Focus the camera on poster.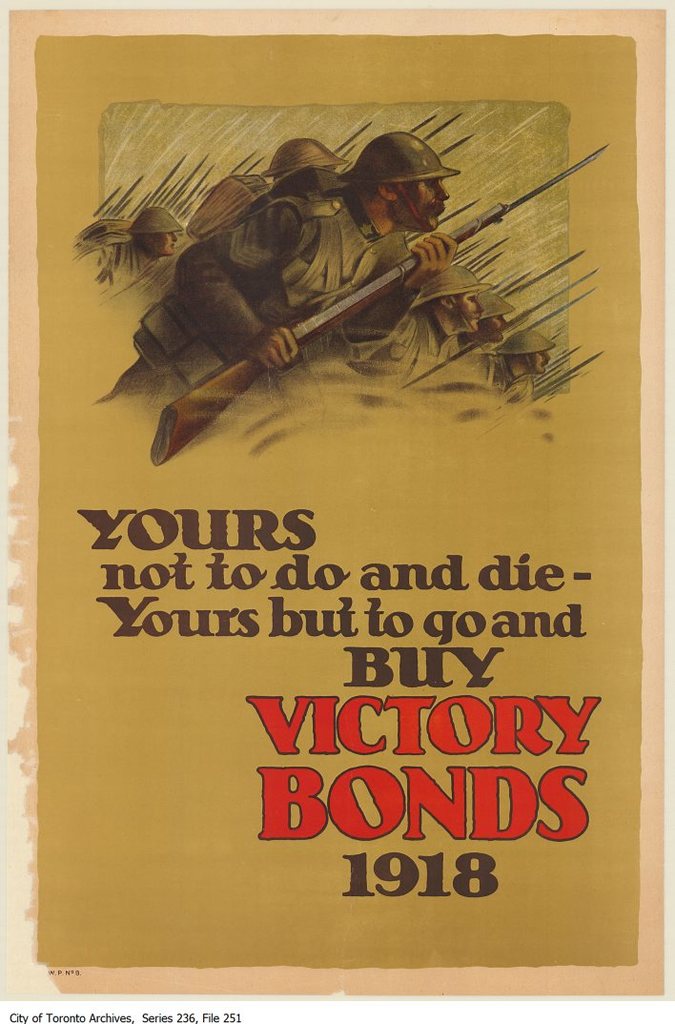
Focus region: [0, 0, 674, 1023].
